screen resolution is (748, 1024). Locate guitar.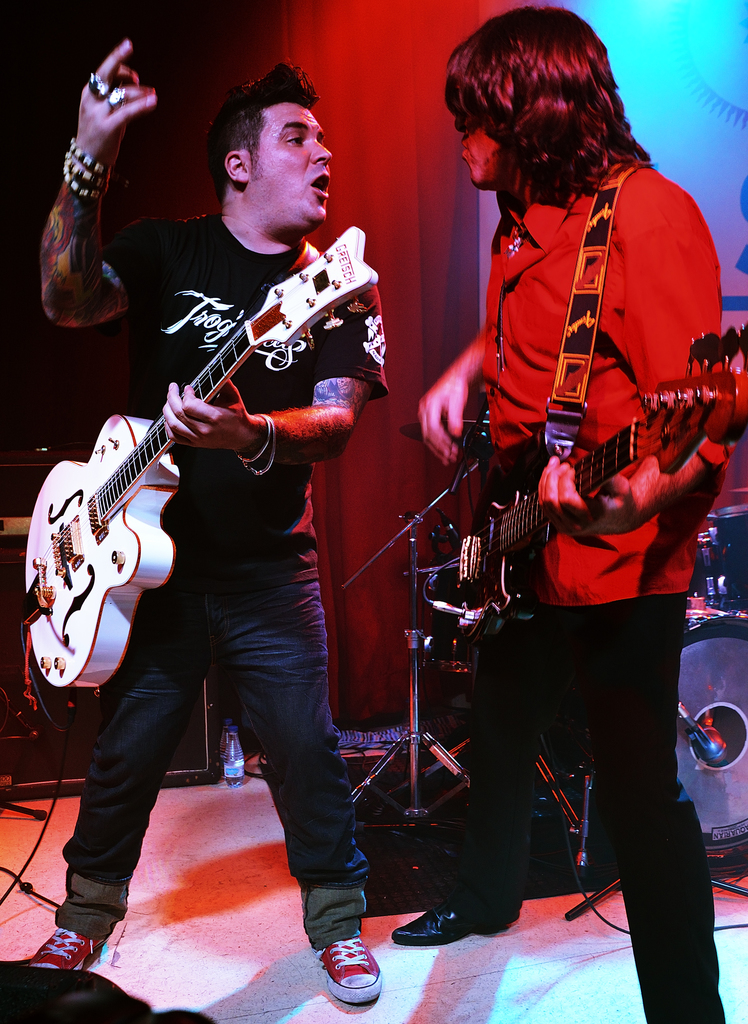
[388,337,747,666].
